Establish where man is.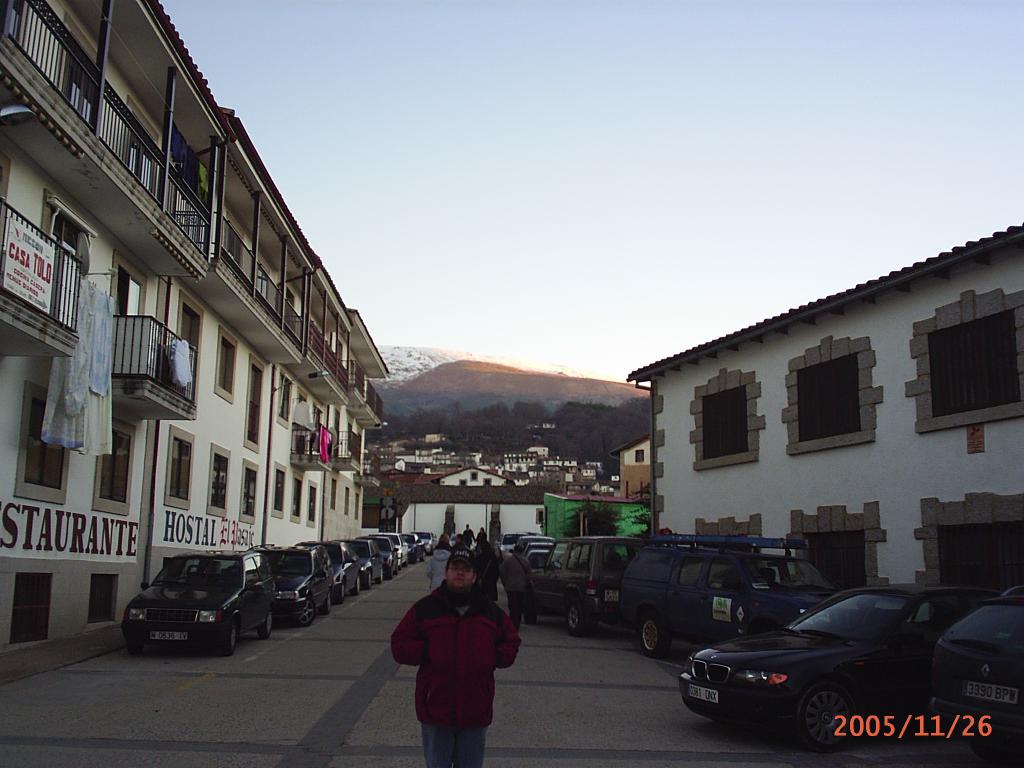
Established at select_region(500, 545, 538, 632).
